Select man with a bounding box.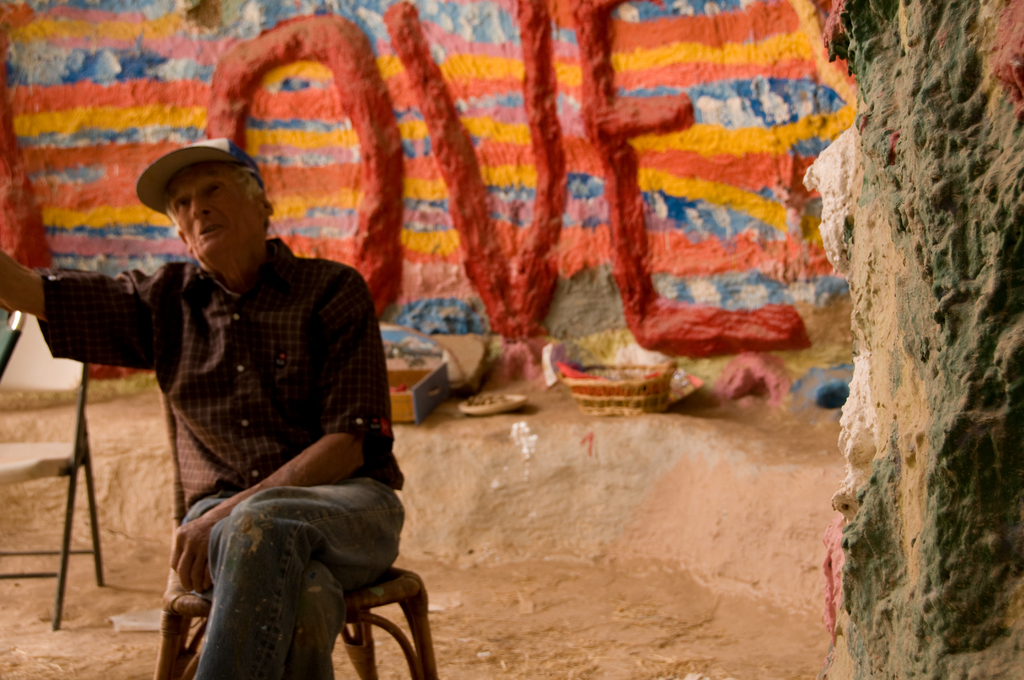
0:146:402:679.
